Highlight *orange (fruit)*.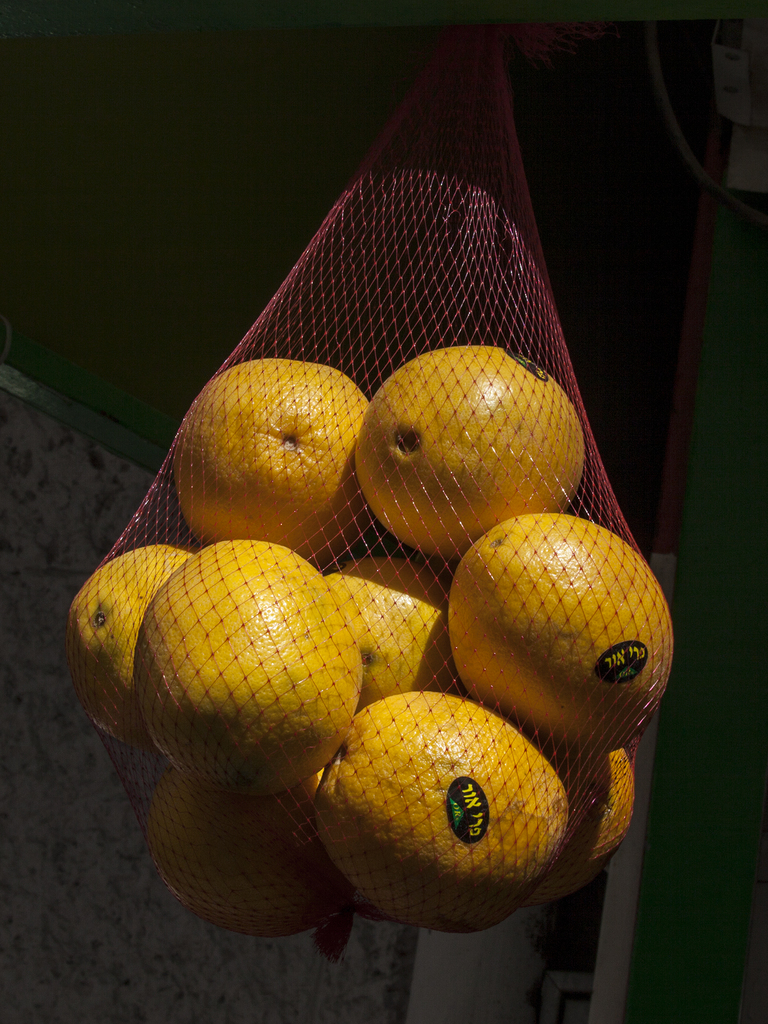
Highlighted region: select_region(310, 689, 556, 925).
